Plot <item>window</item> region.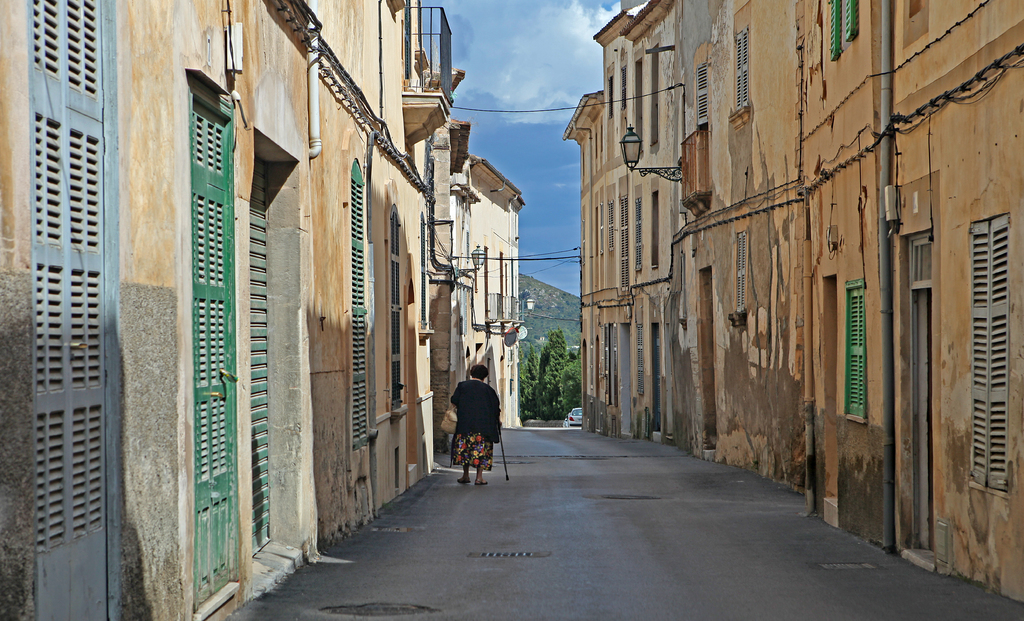
Plotted at [730,29,749,115].
